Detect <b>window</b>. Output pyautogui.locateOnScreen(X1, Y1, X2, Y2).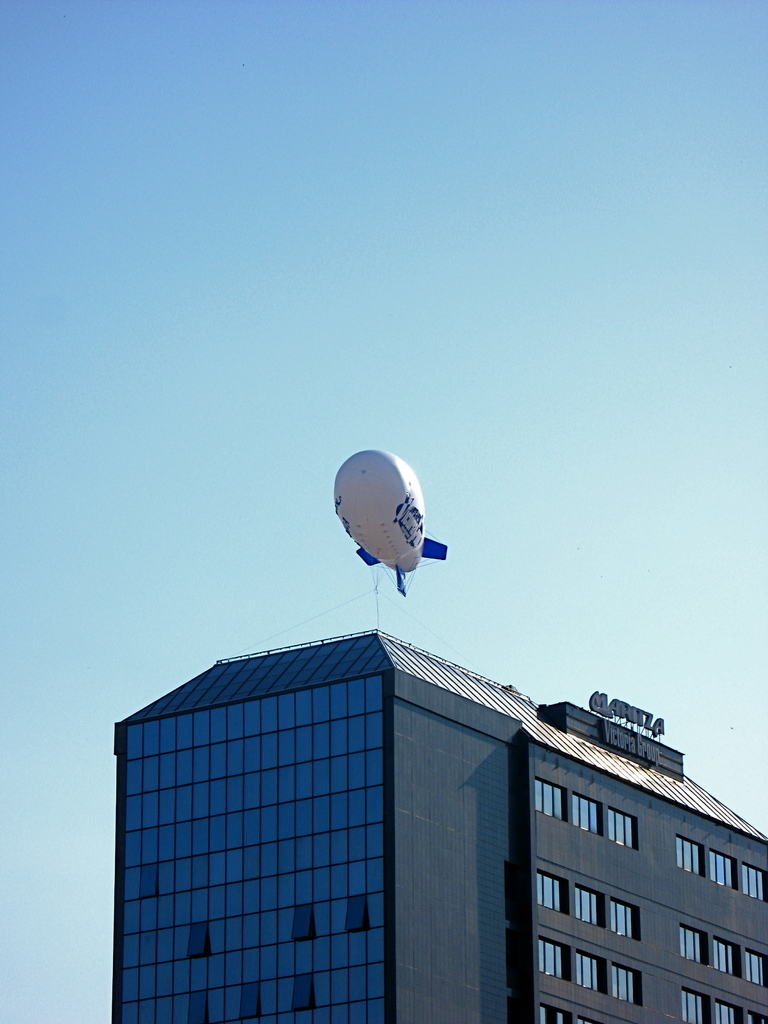
pyautogui.locateOnScreen(710, 851, 737, 888).
